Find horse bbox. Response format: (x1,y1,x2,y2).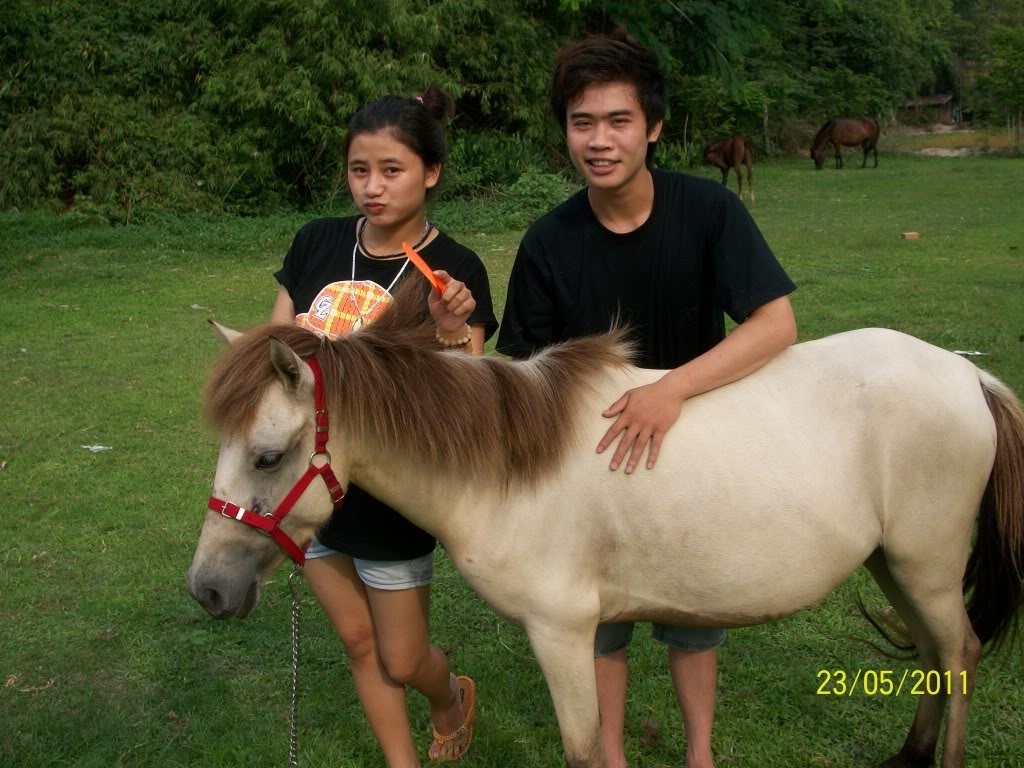
(186,319,1023,767).
